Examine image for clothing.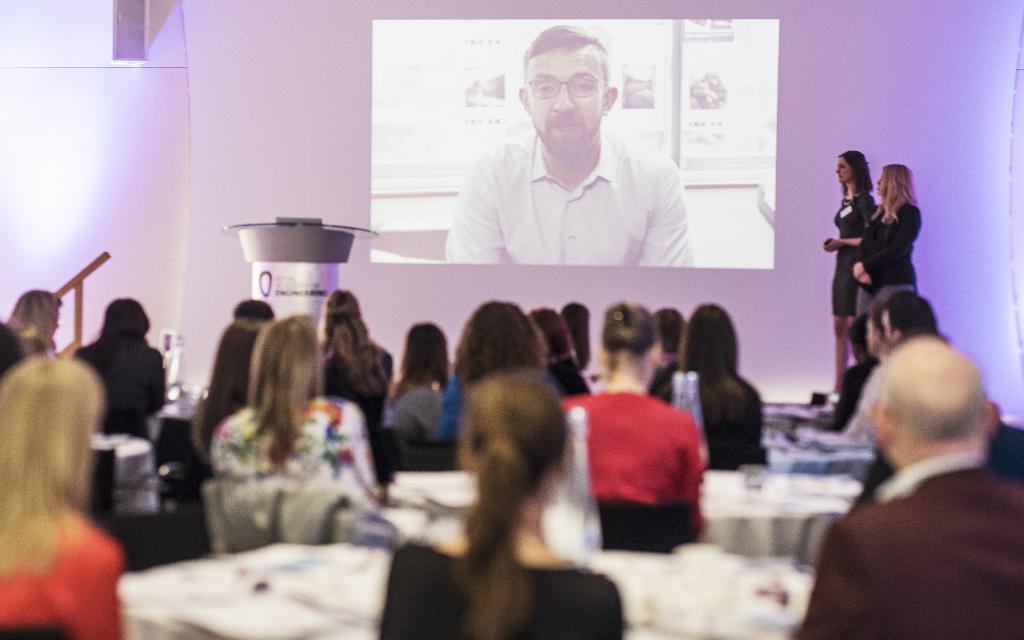
Examination result: (x1=578, y1=368, x2=710, y2=562).
